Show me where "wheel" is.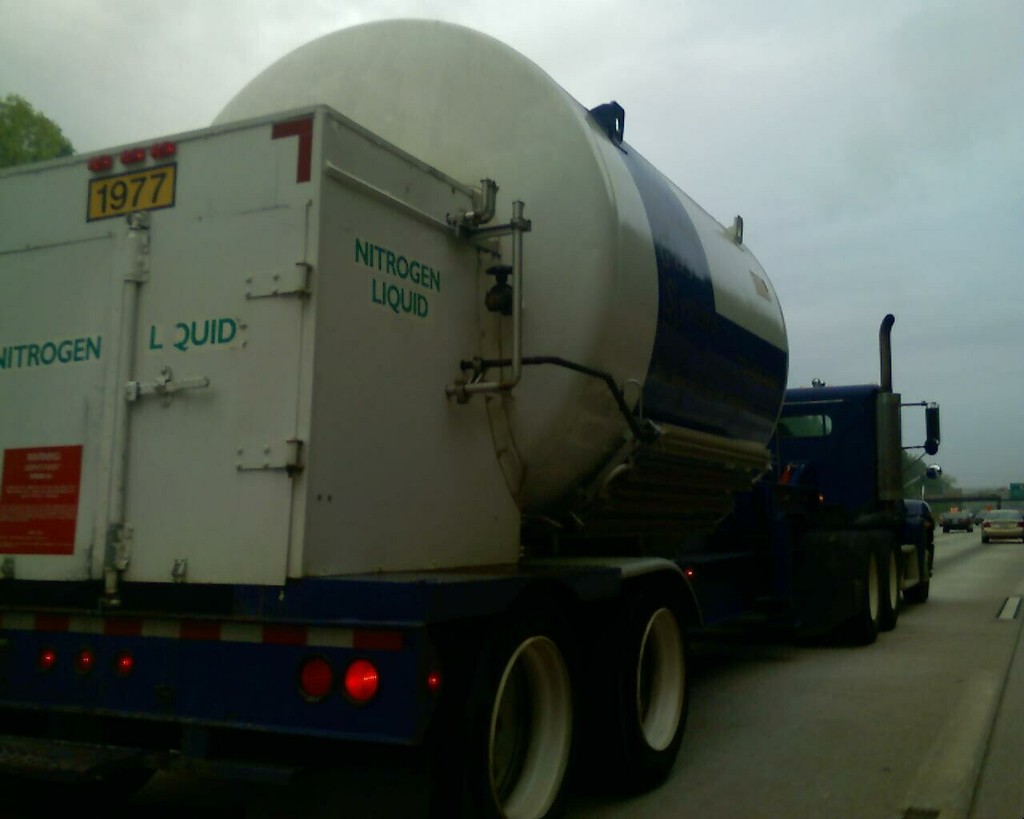
"wheel" is at crop(911, 546, 930, 605).
